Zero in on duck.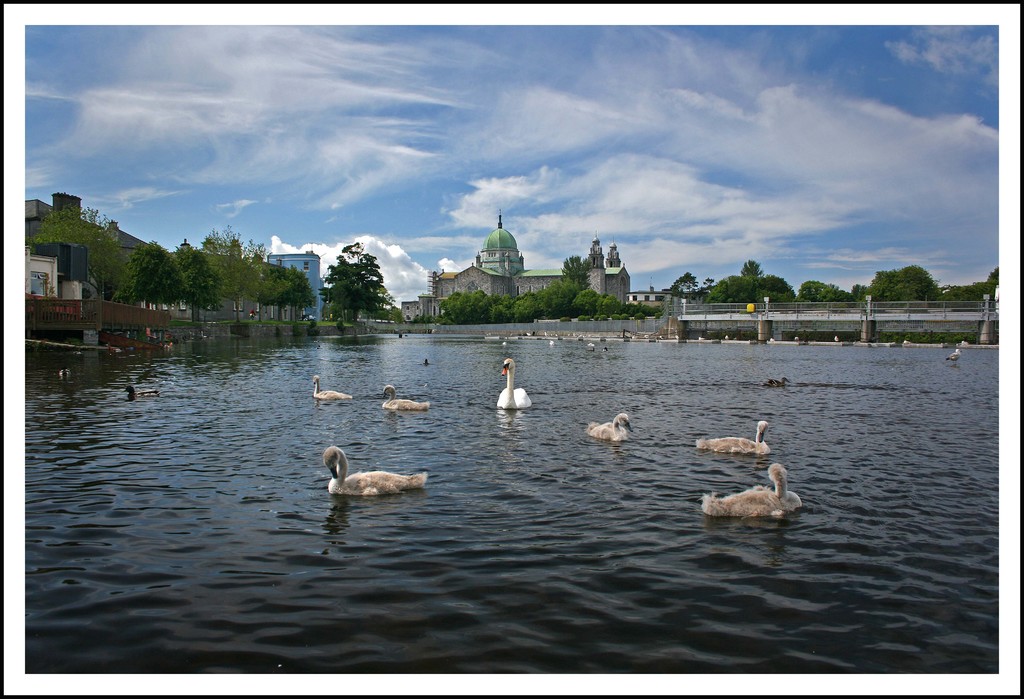
Zeroed in: 122/385/165/398.
